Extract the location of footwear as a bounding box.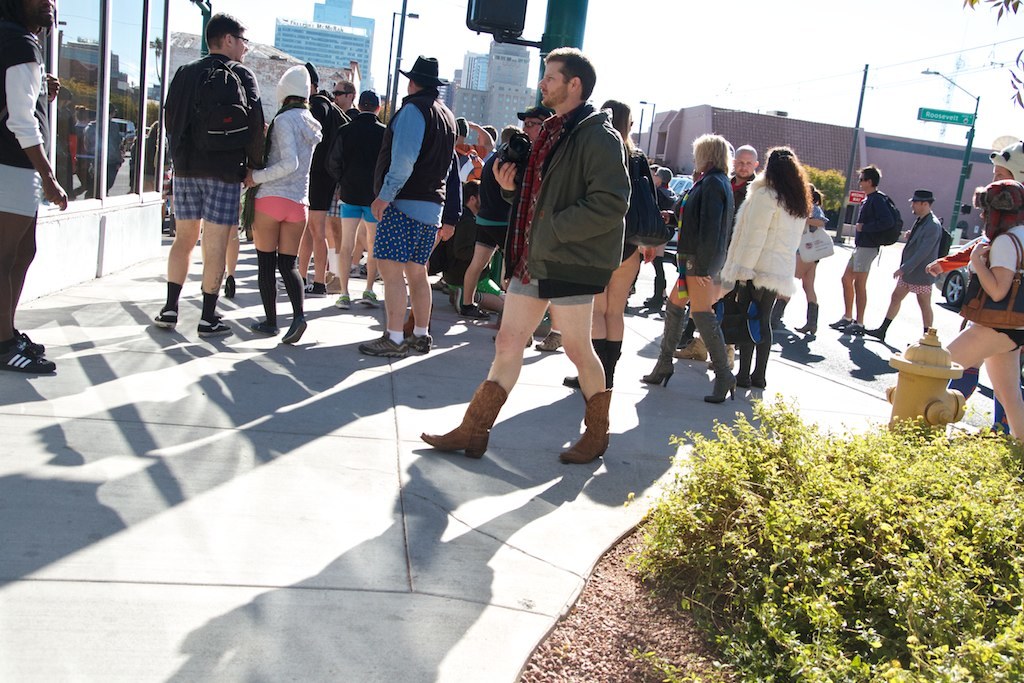
x1=747, y1=368, x2=765, y2=388.
